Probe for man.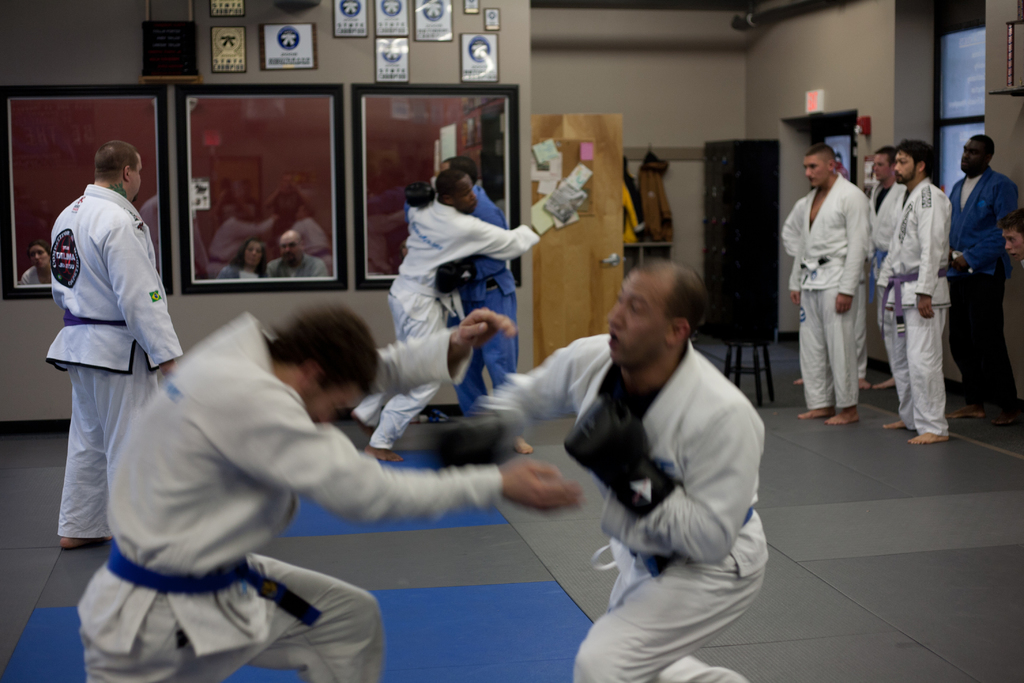
Probe result: 403 160 538 456.
